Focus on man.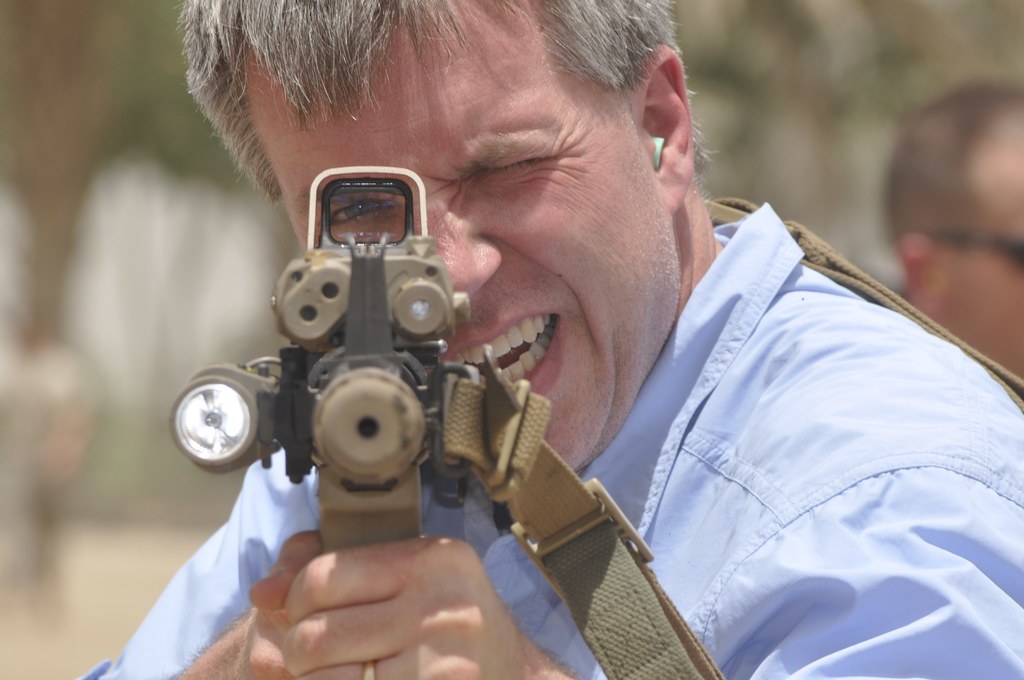
Focused at <bbox>896, 81, 1023, 382</bbox>.
